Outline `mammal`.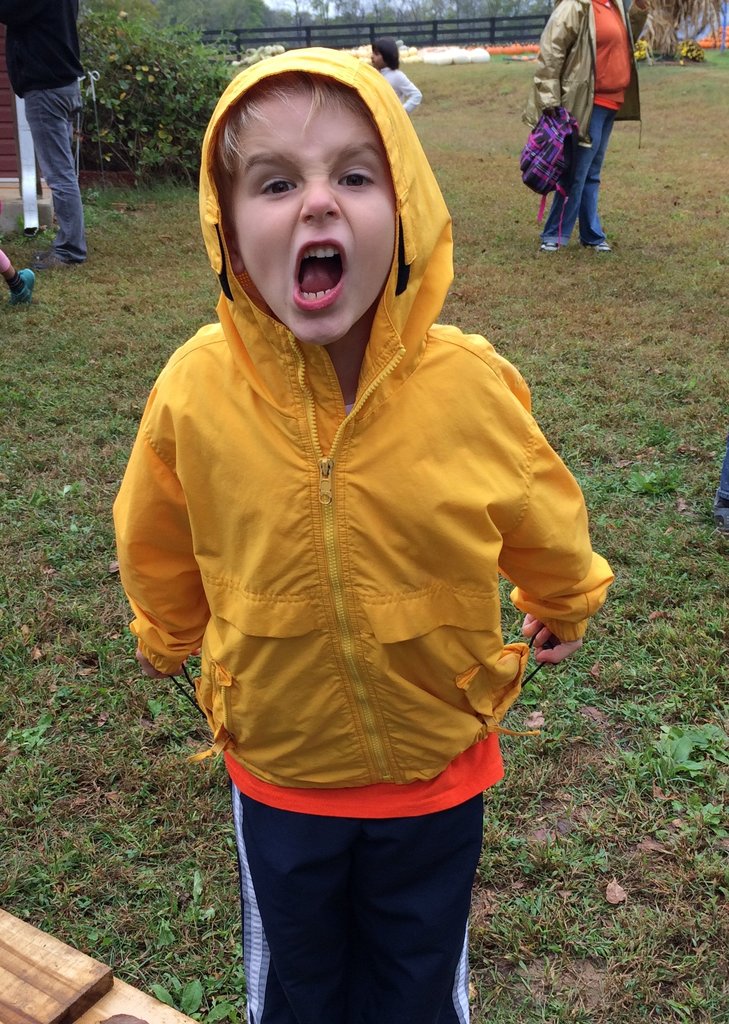
Outline: region(374, 35, 422, 120).
